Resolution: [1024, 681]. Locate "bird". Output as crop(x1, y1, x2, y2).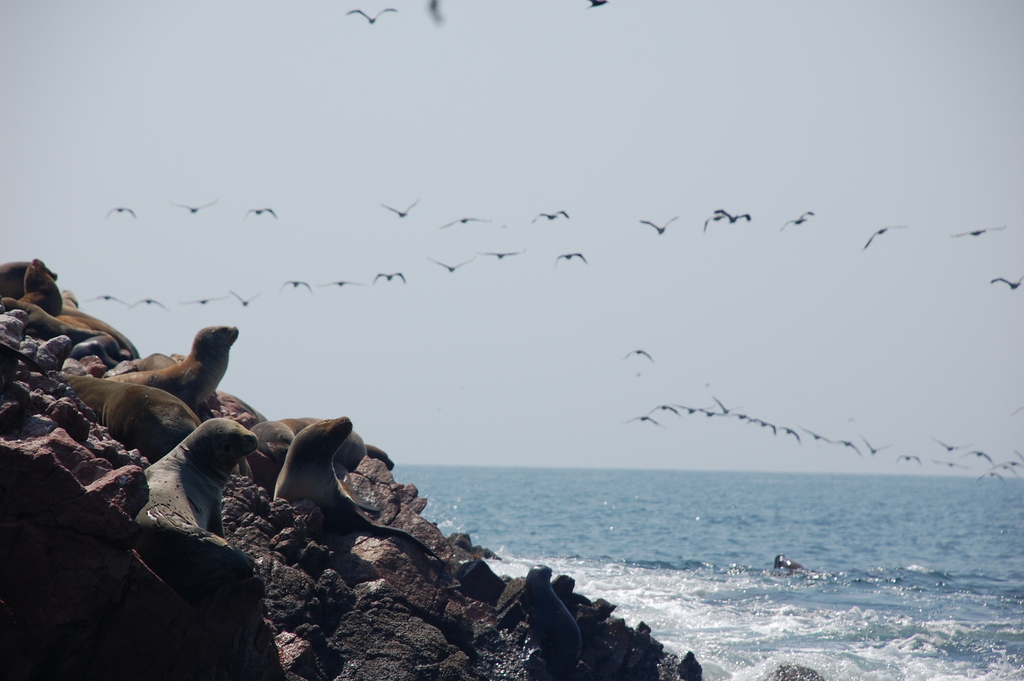
crop(104, 204, 138, 218).
